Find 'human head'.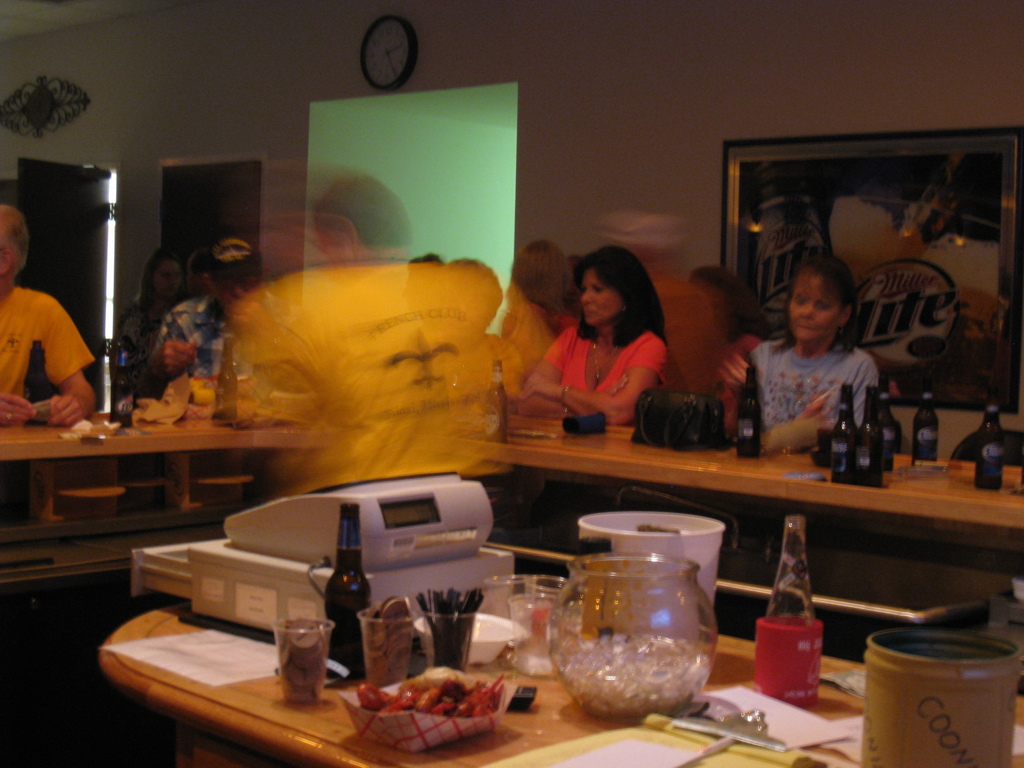
select_region(147, 248, 184, 298).
